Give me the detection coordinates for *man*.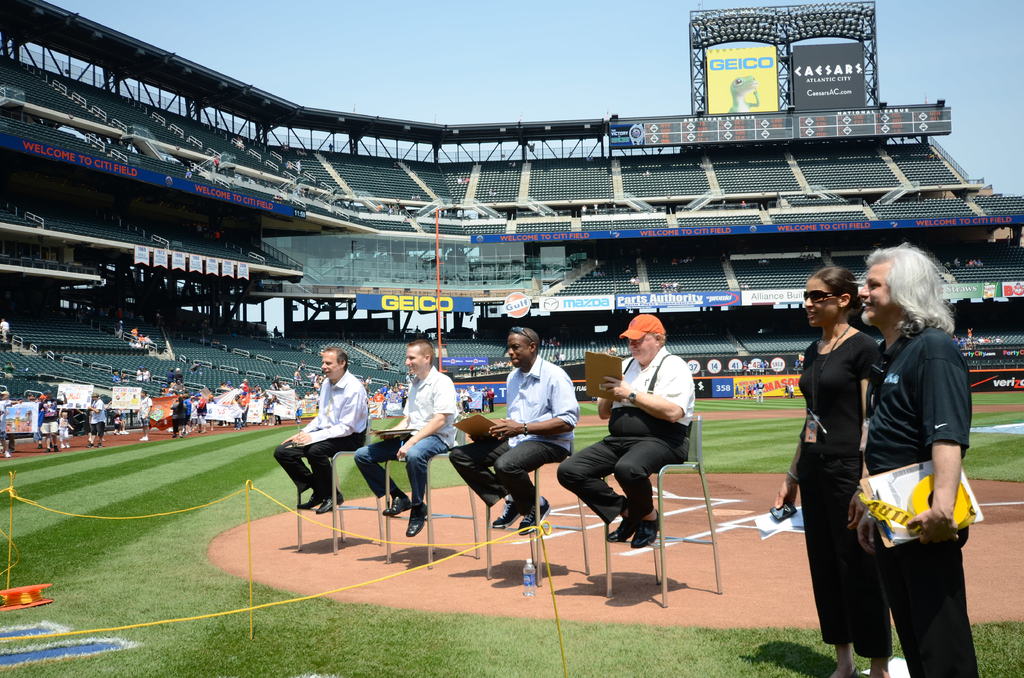
crop(380, 383, 388, 399).
